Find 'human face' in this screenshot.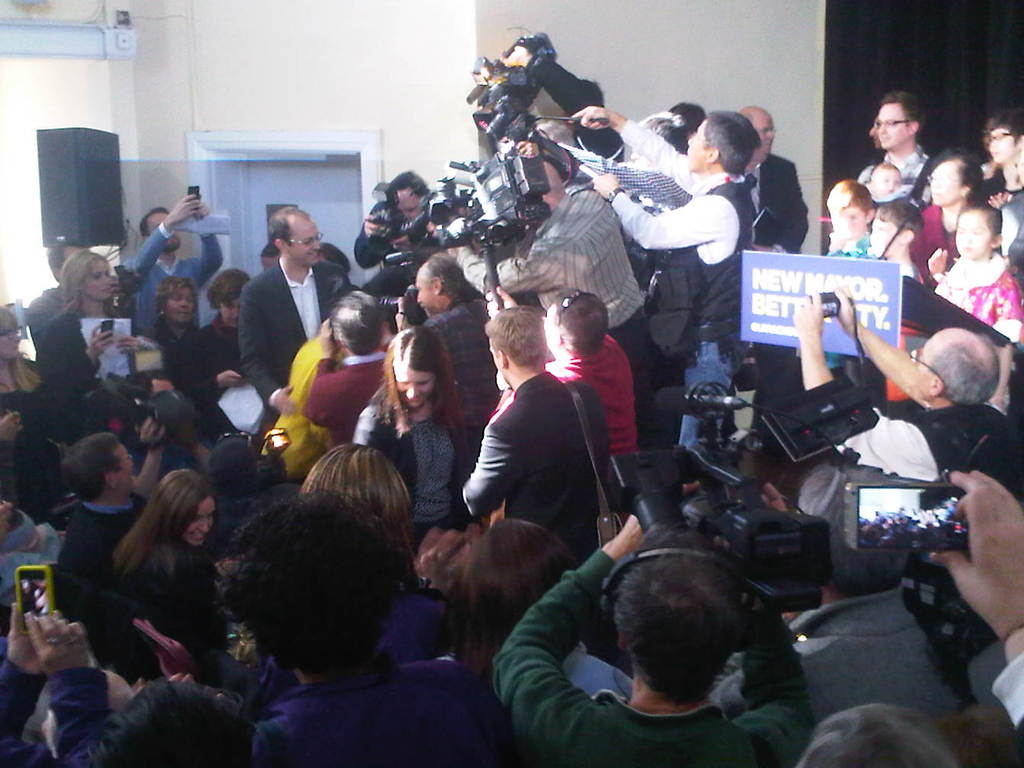
The bounding box for 'human face' is [930,165,961,200].
